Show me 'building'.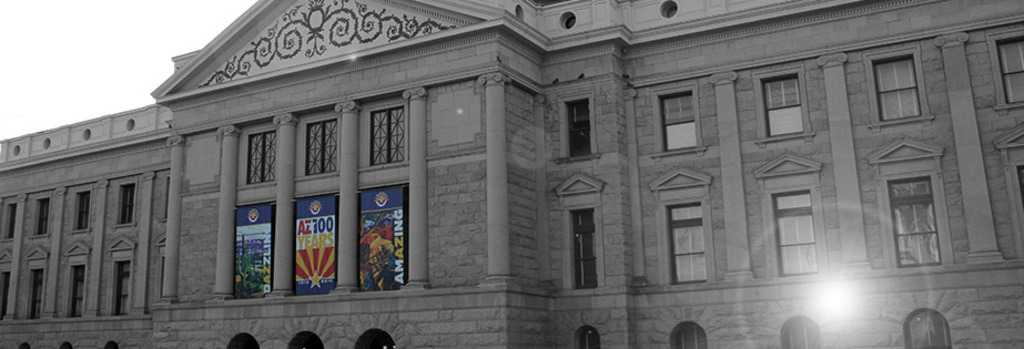
'building' is here: 0:0:1023:348.
